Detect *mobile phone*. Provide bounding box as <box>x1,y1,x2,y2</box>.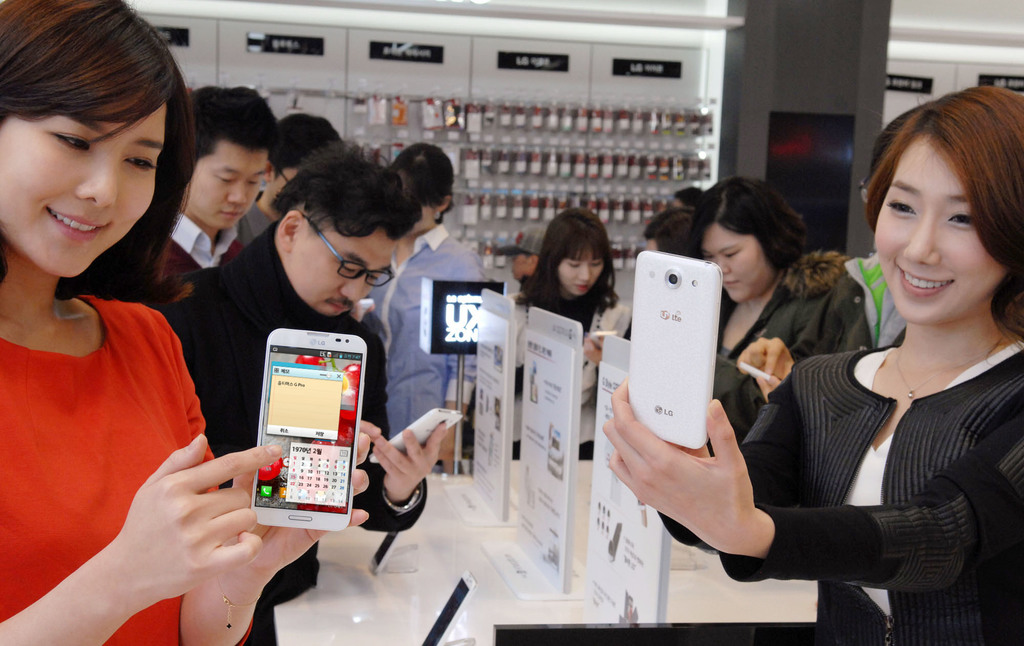
<box>624,249,725,450</box>.
